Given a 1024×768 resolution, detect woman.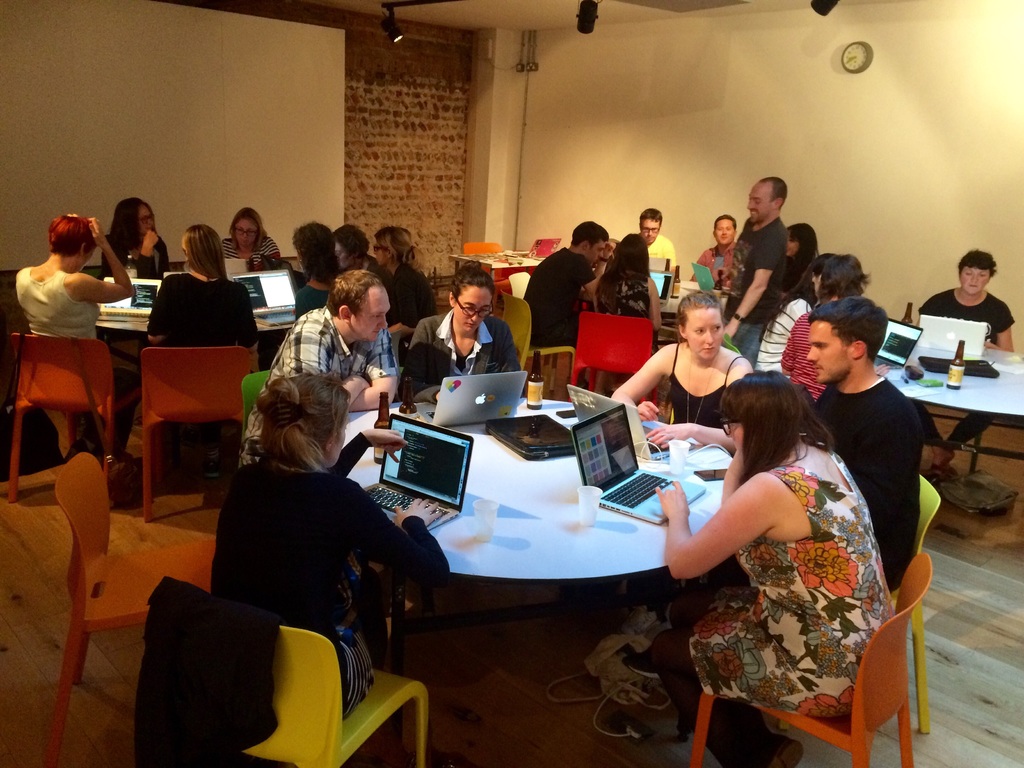
pyautogui.locateOnScreen(653, 371, 890, 767).
